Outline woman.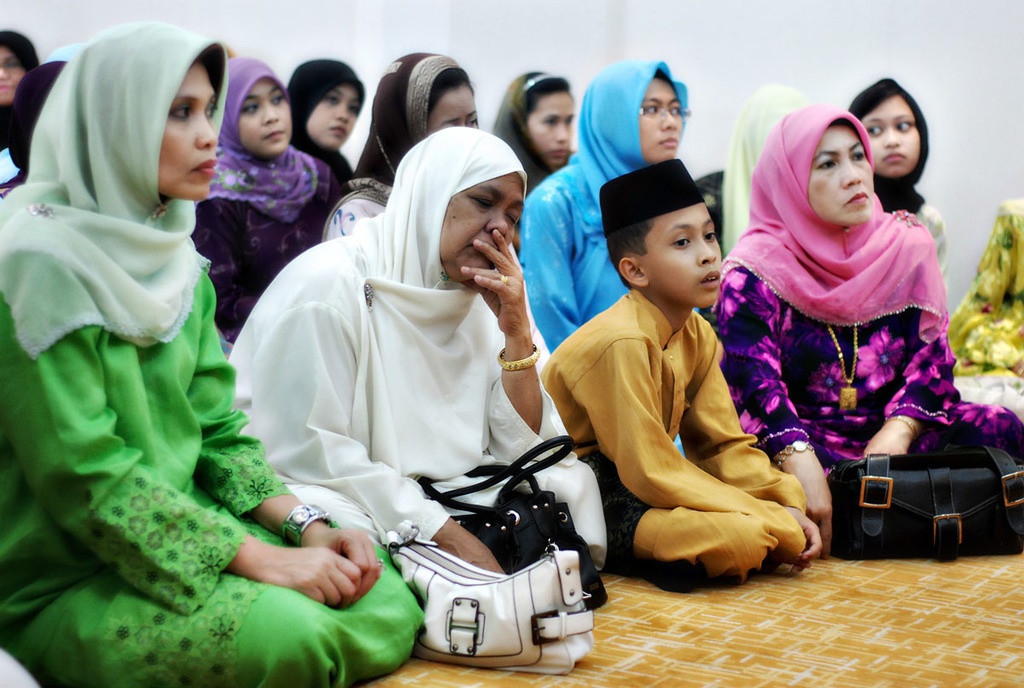
Outline: <bbox>699, 99, 1021, 563</bbox>.
